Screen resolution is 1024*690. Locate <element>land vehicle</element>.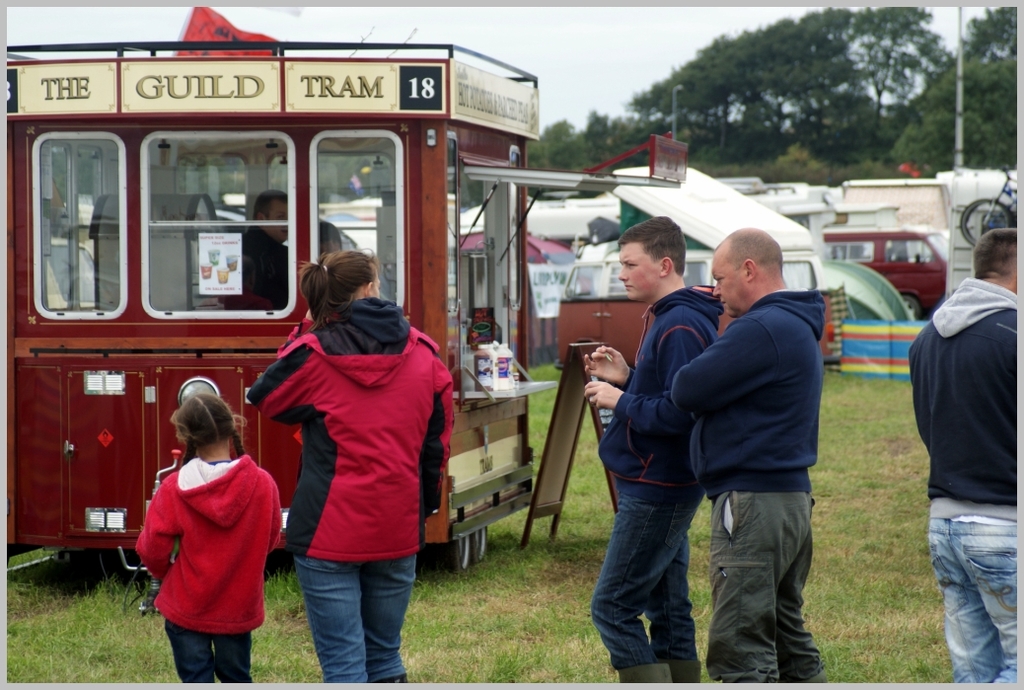
24,61,531,507.
